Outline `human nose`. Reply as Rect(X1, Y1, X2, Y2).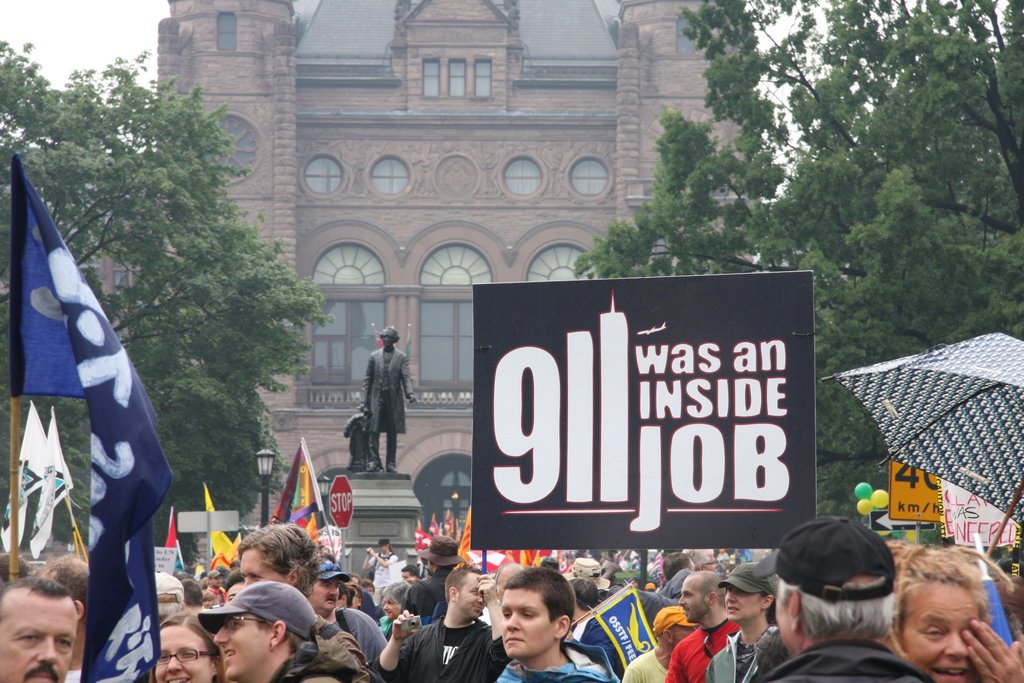
Rect(33, 636, 58, 667).
